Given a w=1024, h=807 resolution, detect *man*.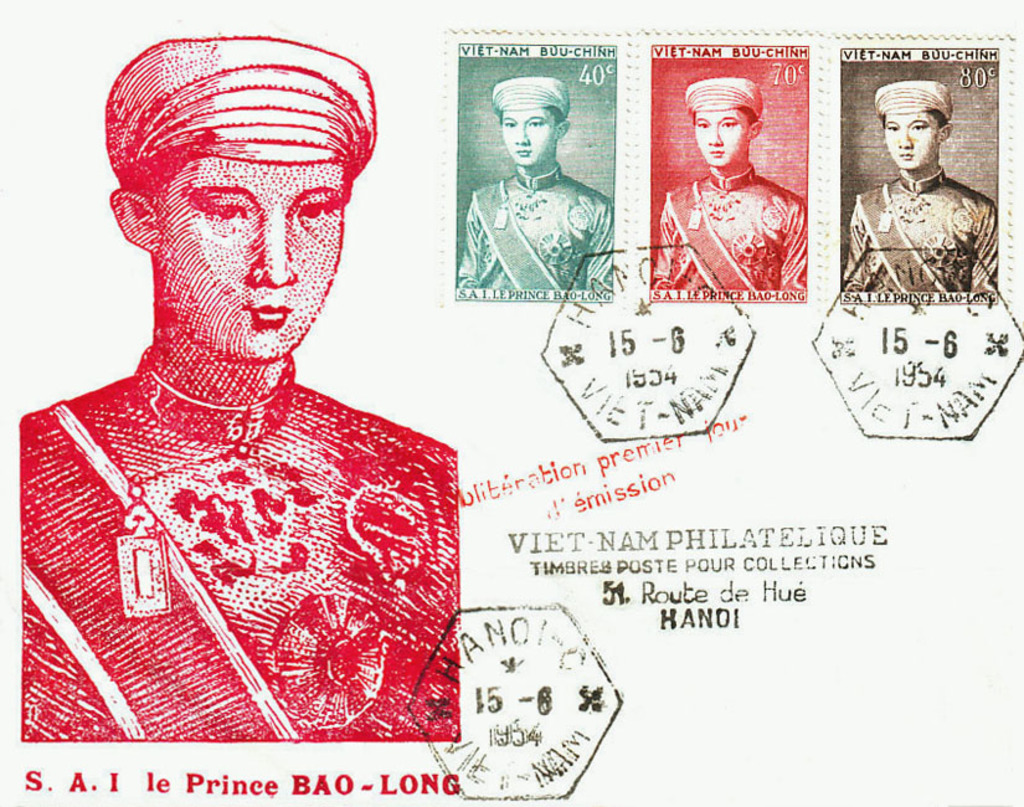
(left=851, top=70, right=1013, bottom=299).
